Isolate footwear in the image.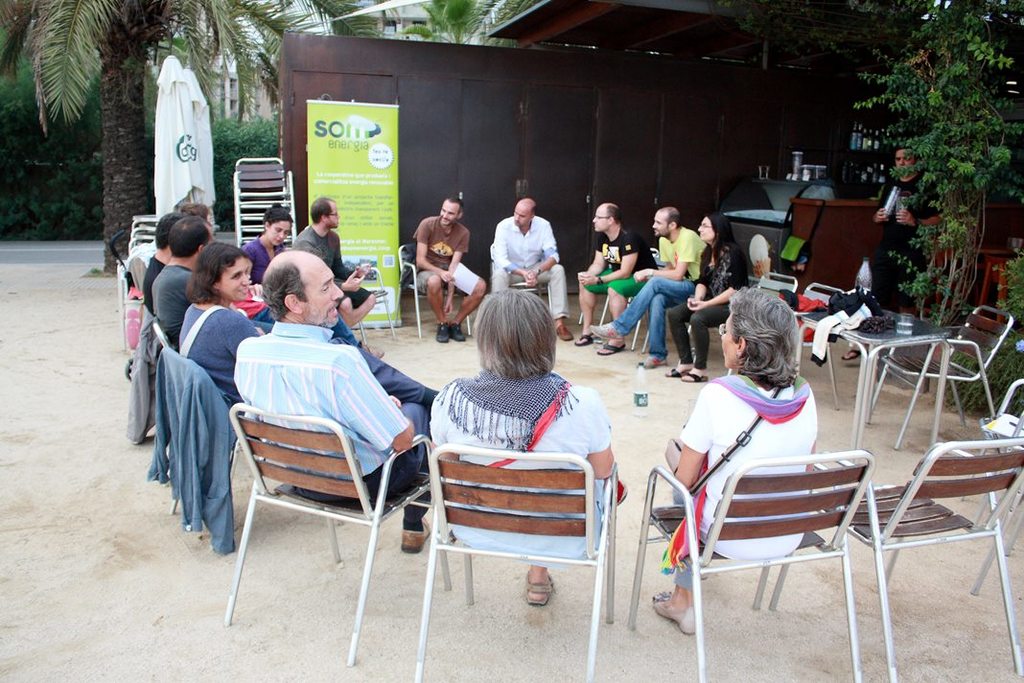
Isolated region: region(589, 321, 619, 340).
